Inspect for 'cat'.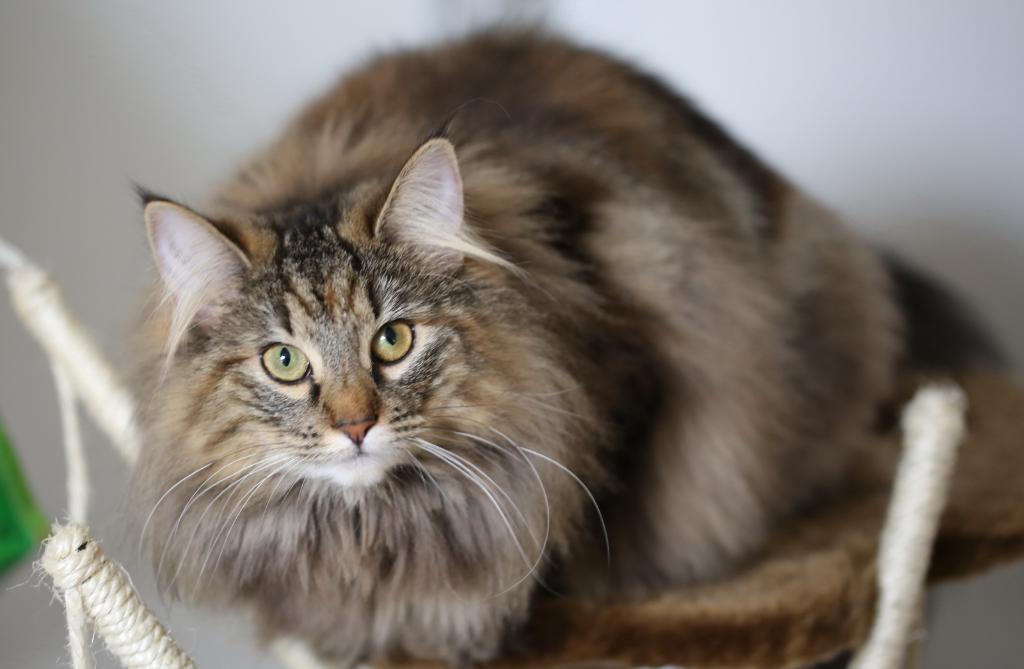
Inspection: 126 7 1007 664.
